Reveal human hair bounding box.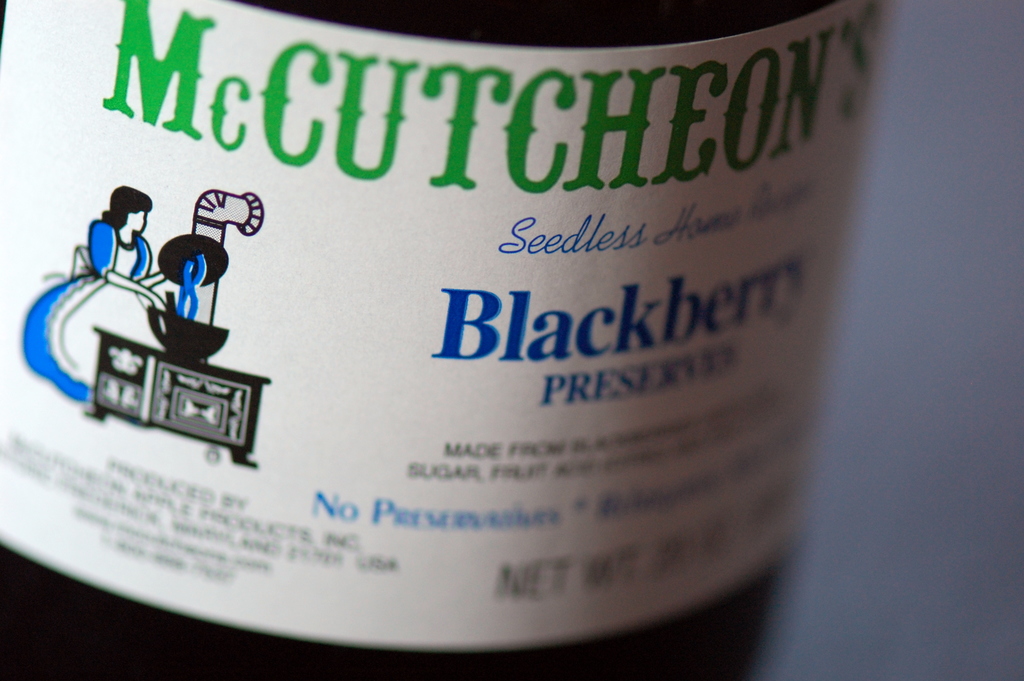
Revealed: (104, 183, 151, 229).
